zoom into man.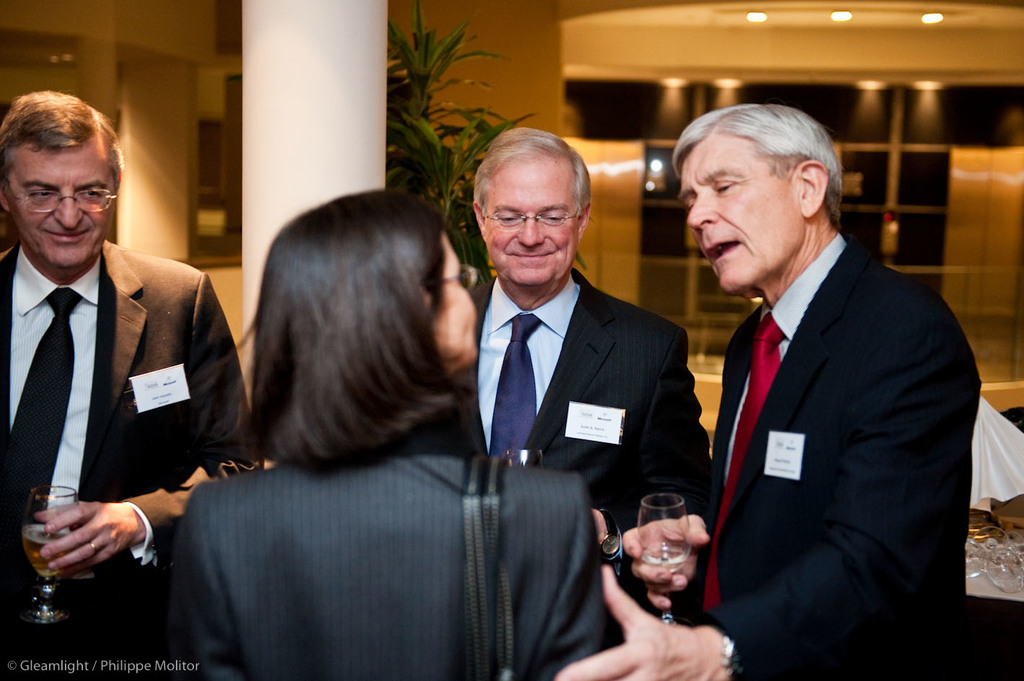
Zoom target: box(0, 88, 251, 680).
